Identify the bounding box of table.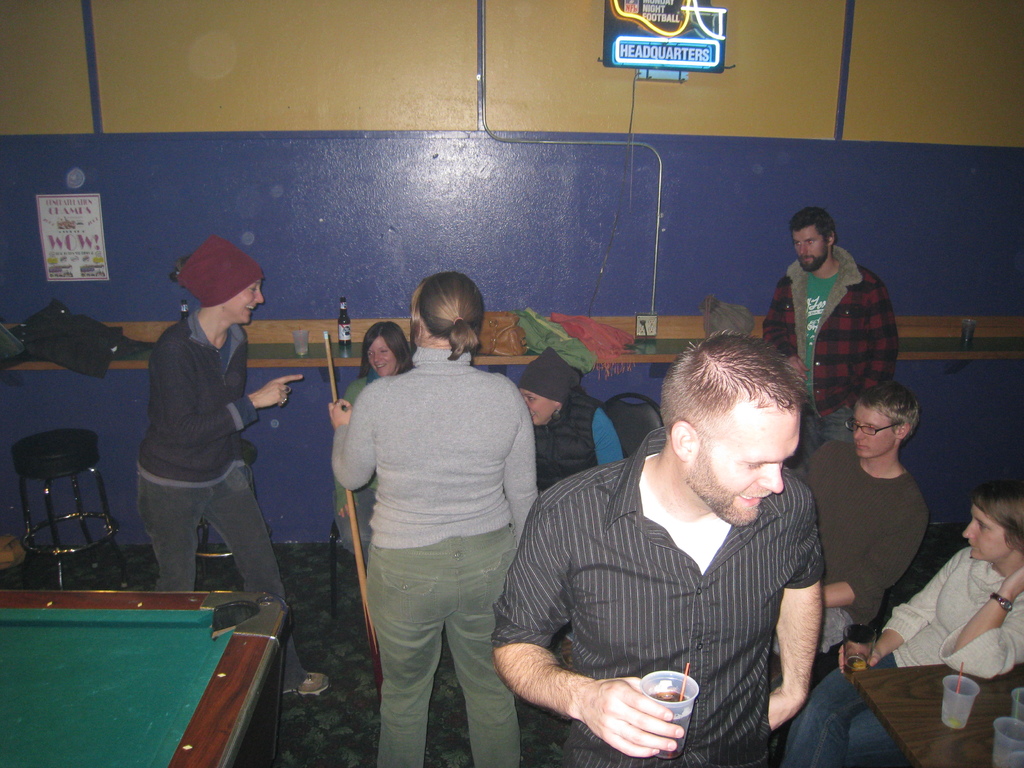
(left=4, top=577, right=301, bottom=765).
